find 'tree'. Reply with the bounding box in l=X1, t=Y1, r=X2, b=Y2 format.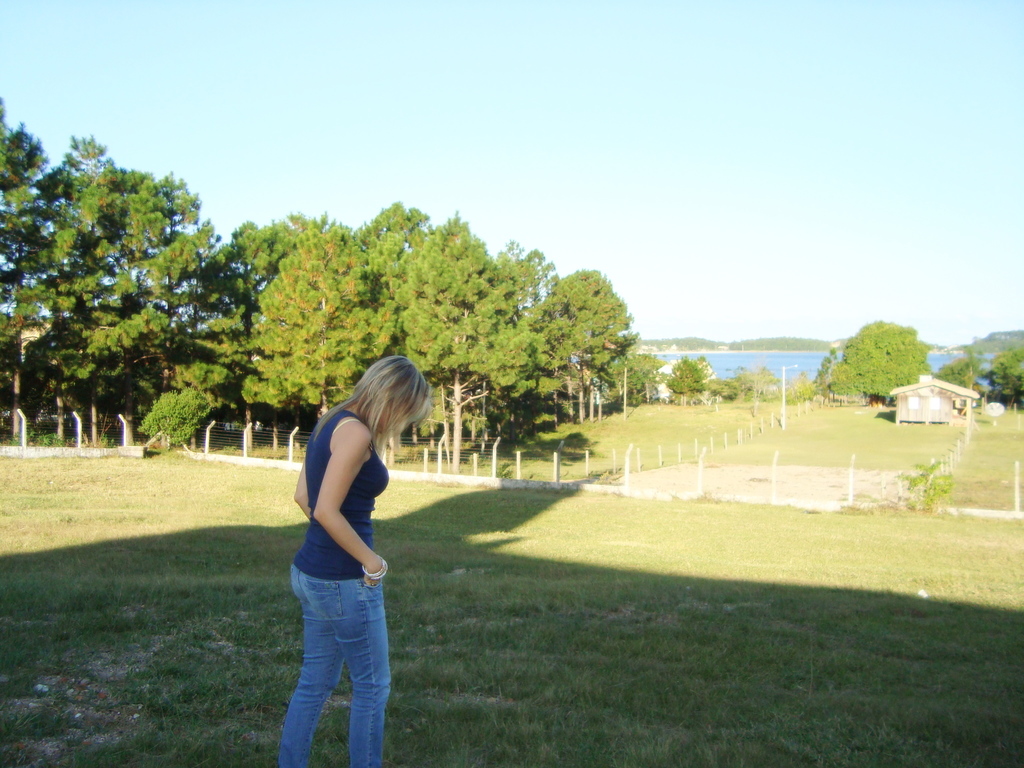
l=489, t=226, r=578, b=320.
